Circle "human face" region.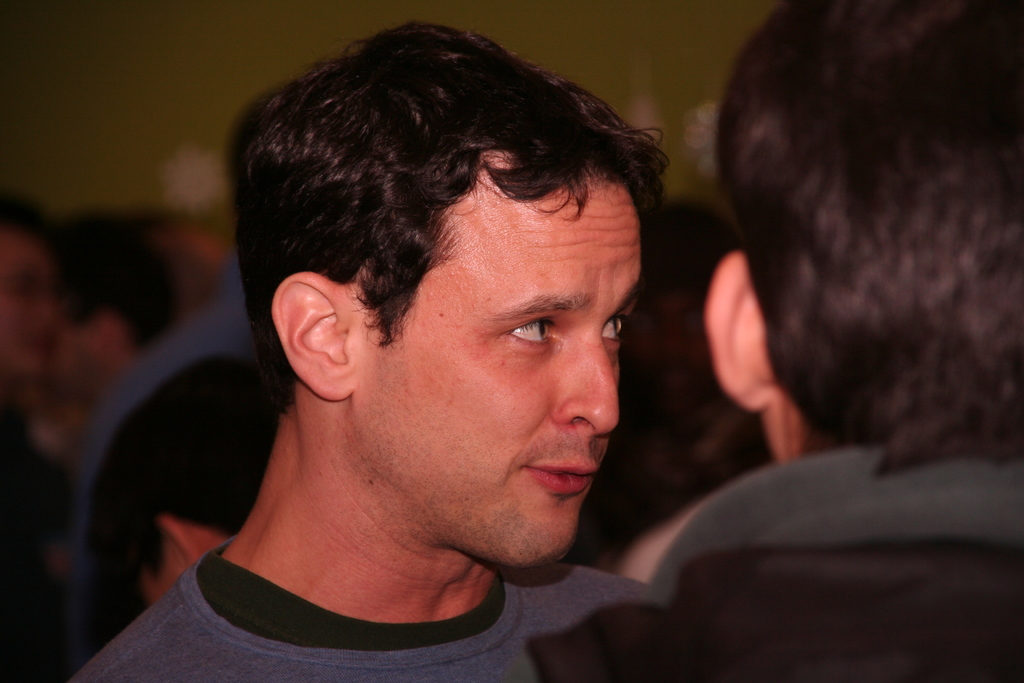
Region: 343/177/642/557.
